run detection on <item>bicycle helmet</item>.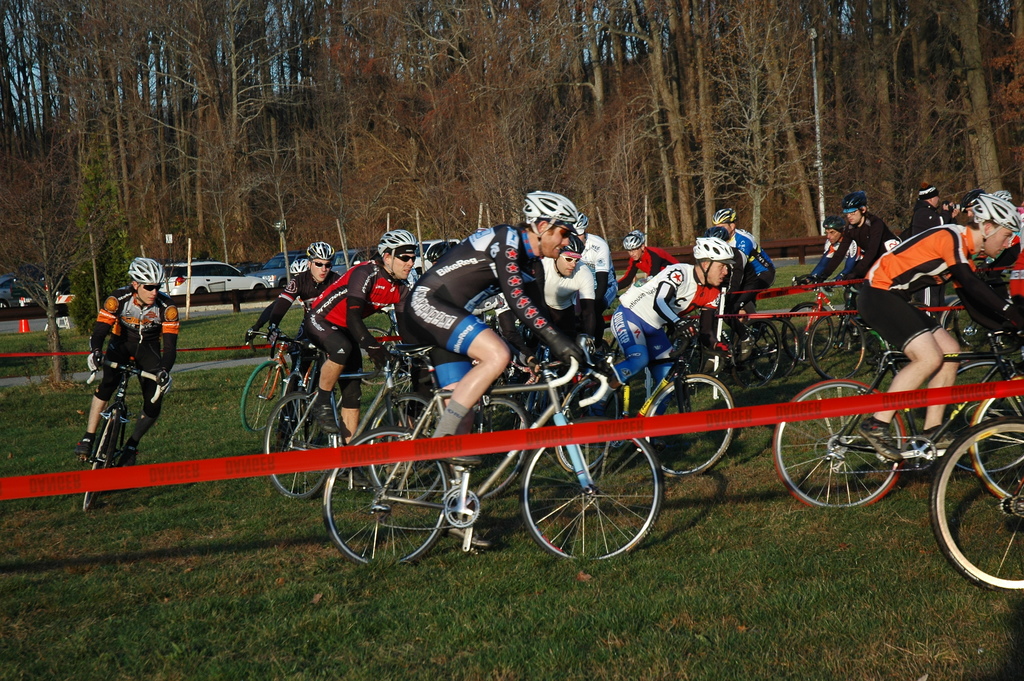
Result: (305, 240, 338, 263).
